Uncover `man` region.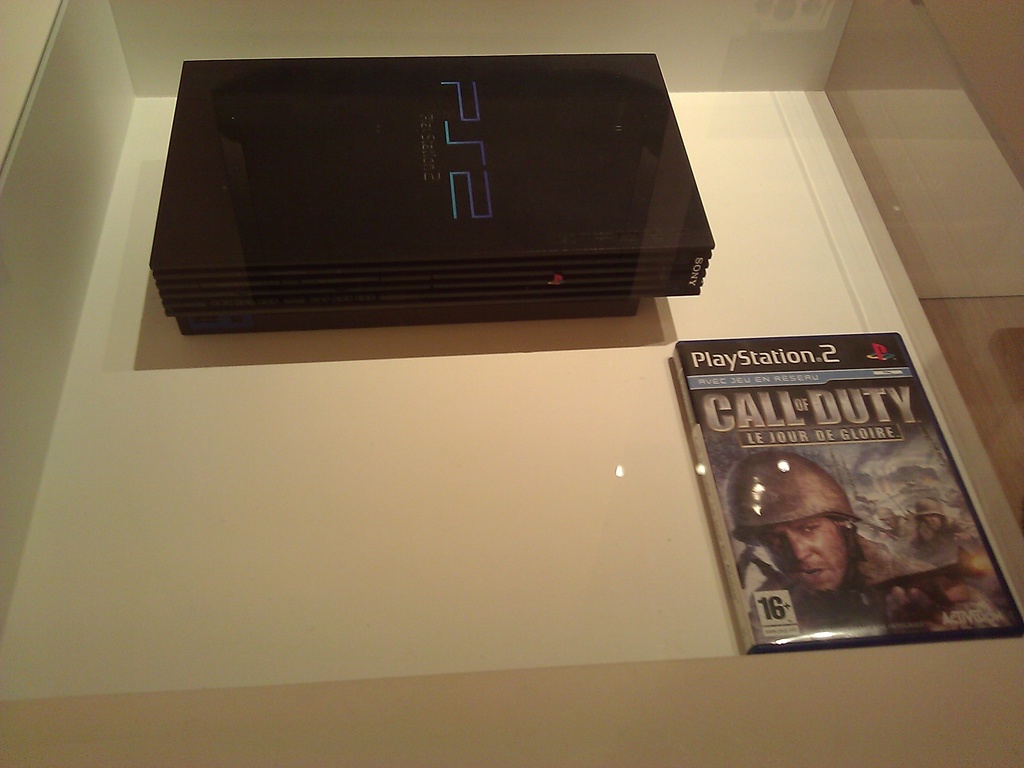
Uncovered: {"x1": 738, "y1": 454, "x2": 915, "y2": 641}.
